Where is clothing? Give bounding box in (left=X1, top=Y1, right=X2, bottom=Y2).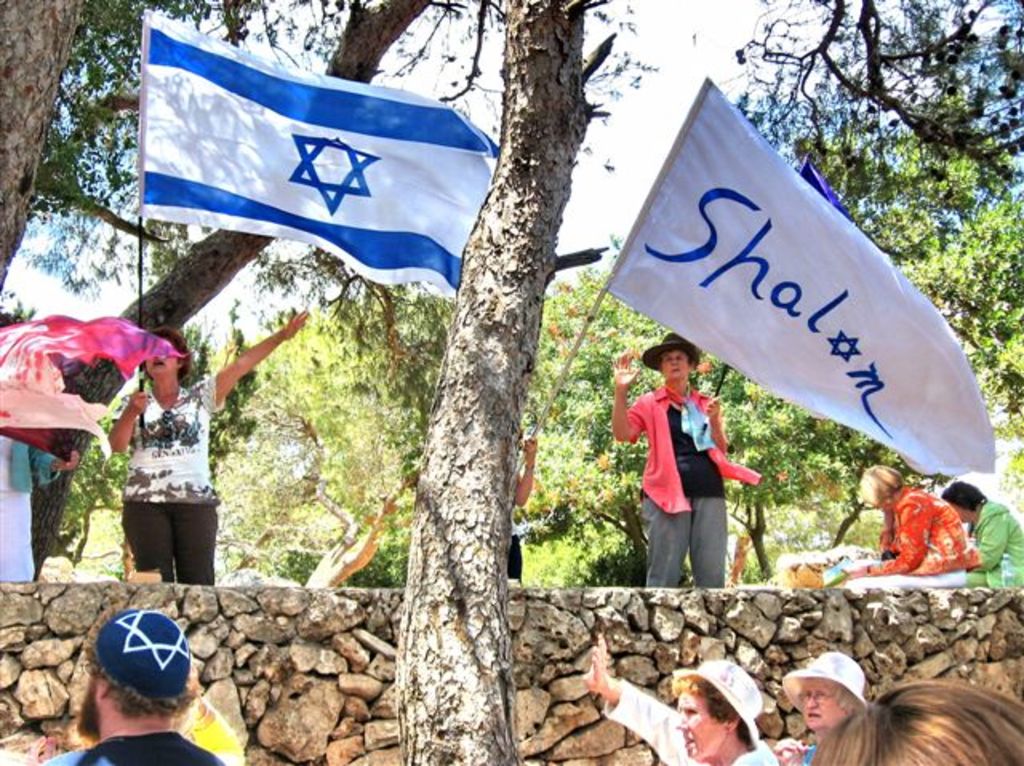
(left=646, top=494, right=741, bottom=598).
